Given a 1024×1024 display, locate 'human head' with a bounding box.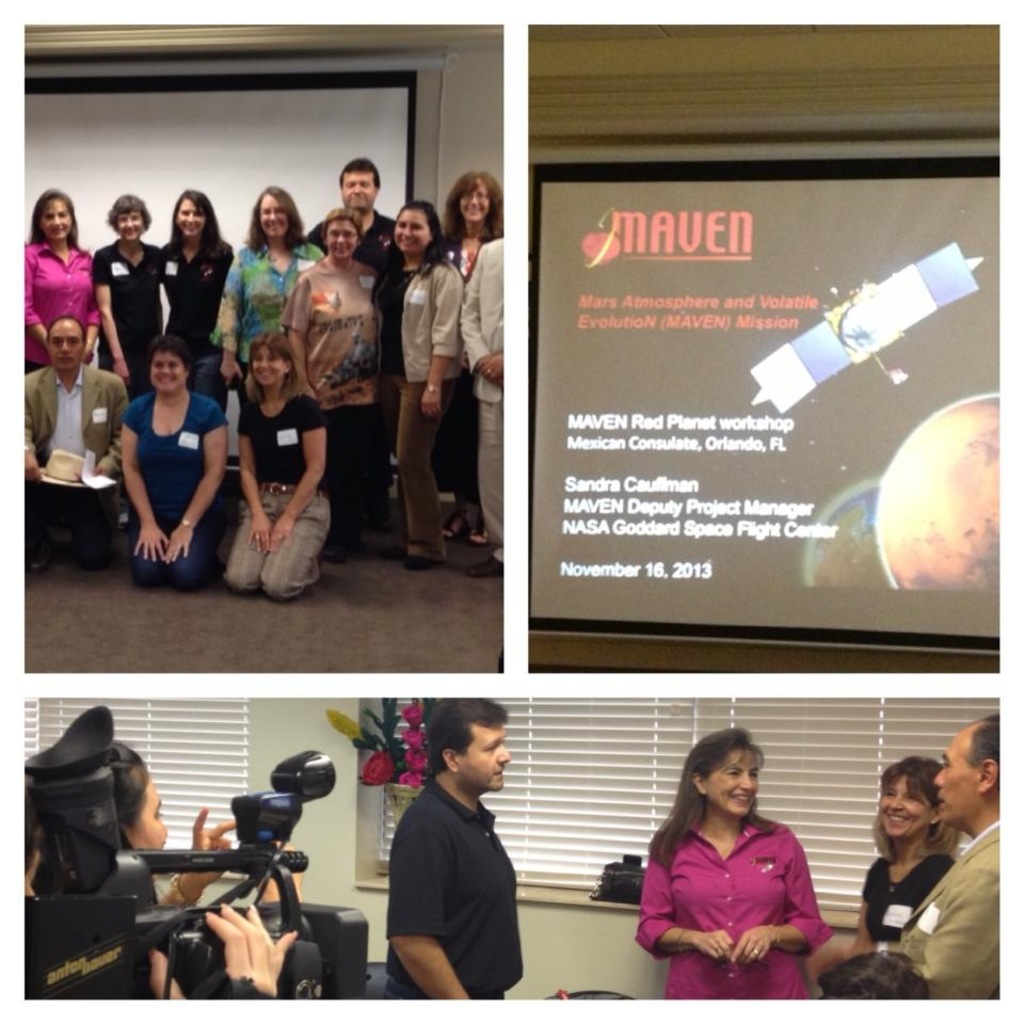
Located: bbox=[147, 336, 189, 393].
